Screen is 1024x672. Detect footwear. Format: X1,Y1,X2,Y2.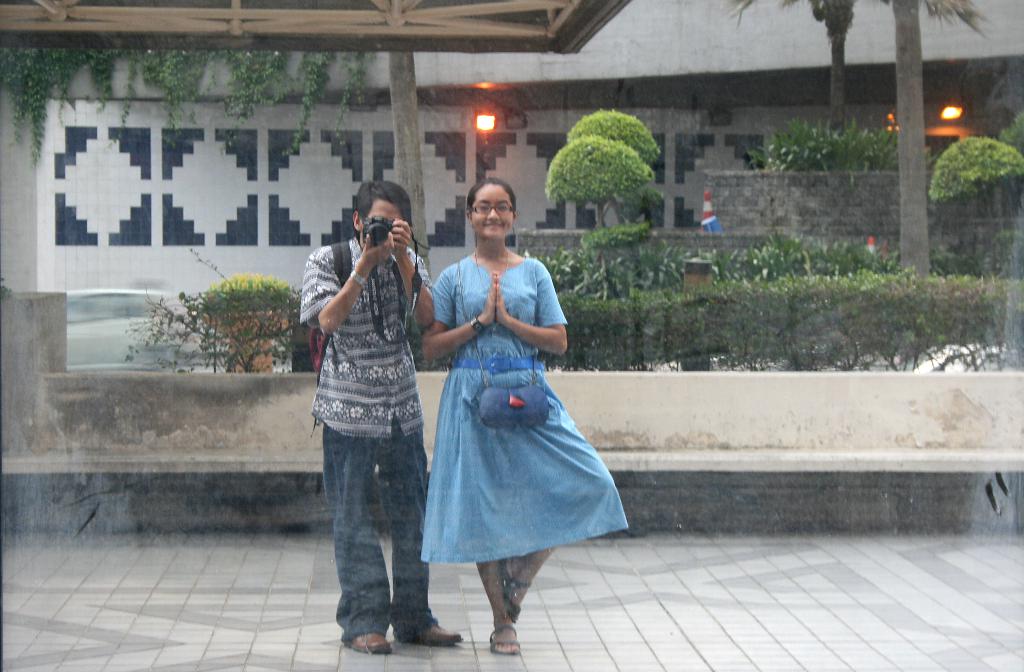
488,621,521,655.
